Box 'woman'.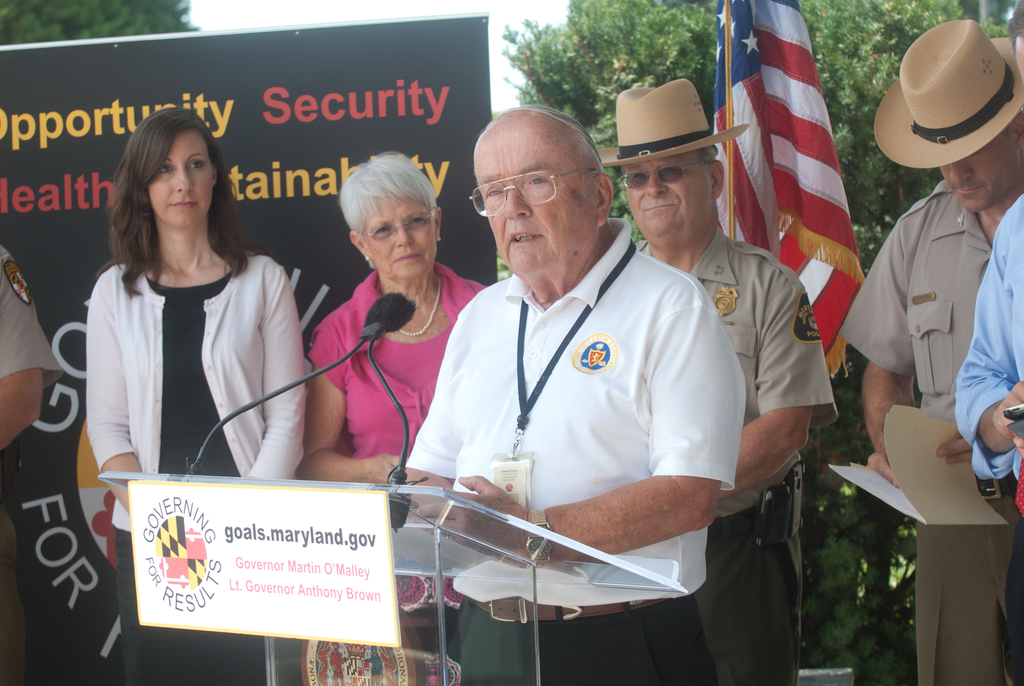
bbox=(299, 148, 488, 685).
